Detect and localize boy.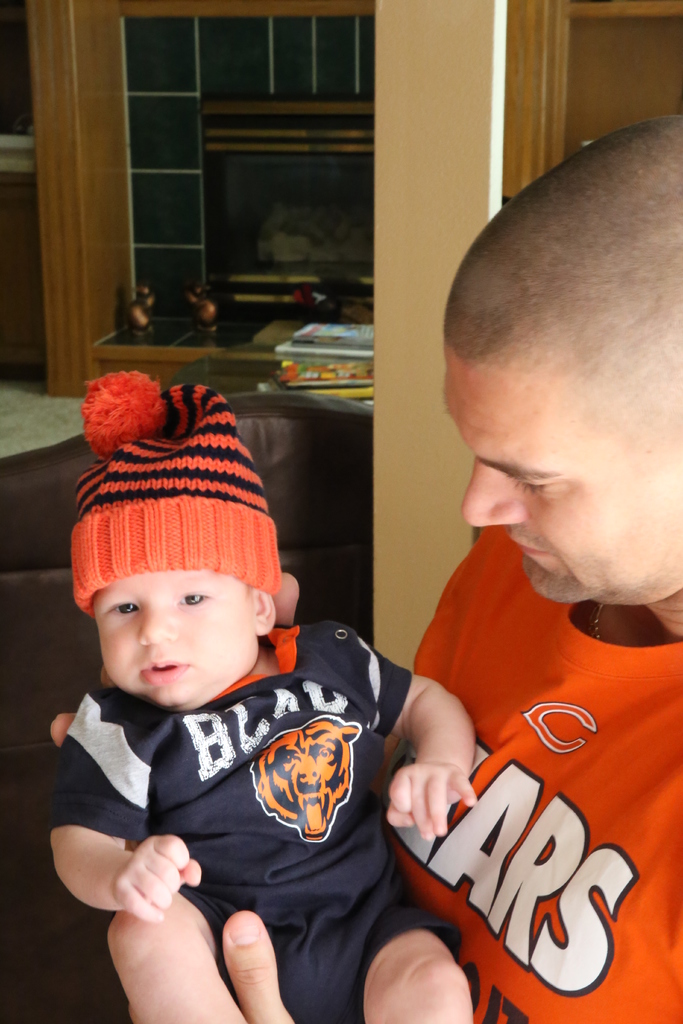
Localized at 14, 366, 418, 1023.
